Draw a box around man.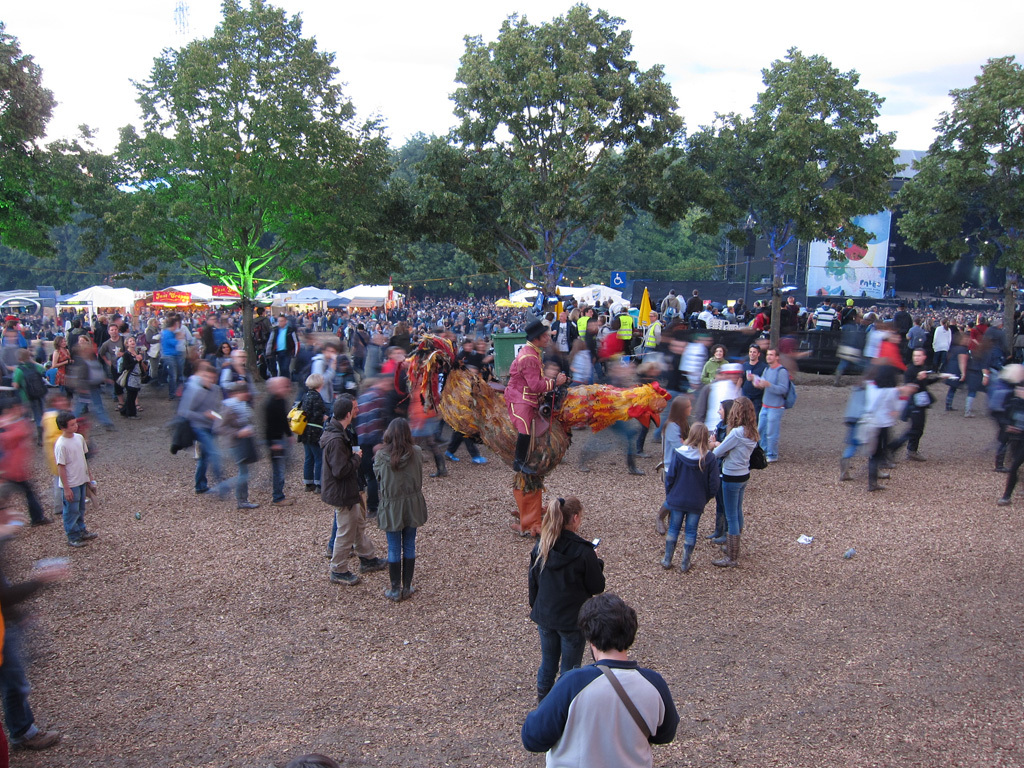
x1=752 y1=346 x2=785 y2=469.
